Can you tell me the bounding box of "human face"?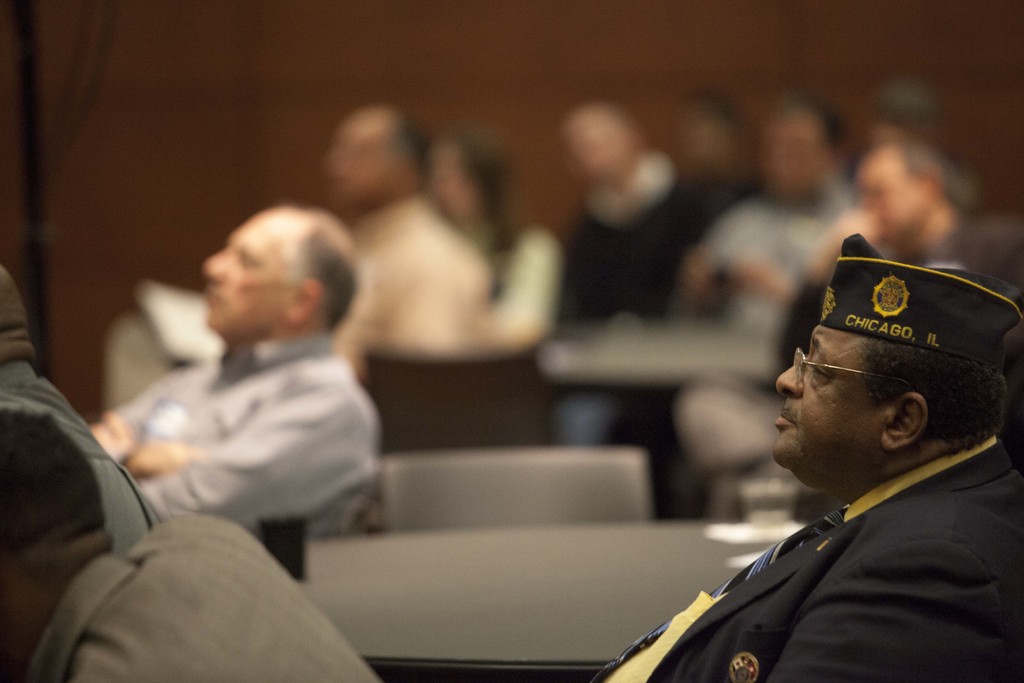
locate(768, 321, 889, 461).
